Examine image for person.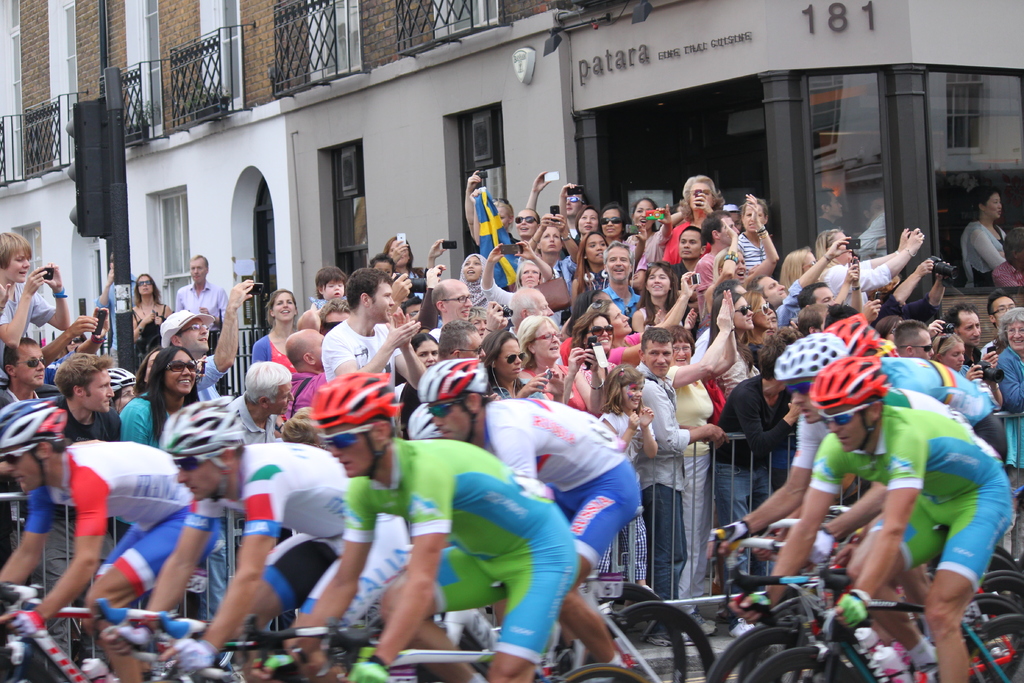
Examination result: region(600, 249, 637, 269).
